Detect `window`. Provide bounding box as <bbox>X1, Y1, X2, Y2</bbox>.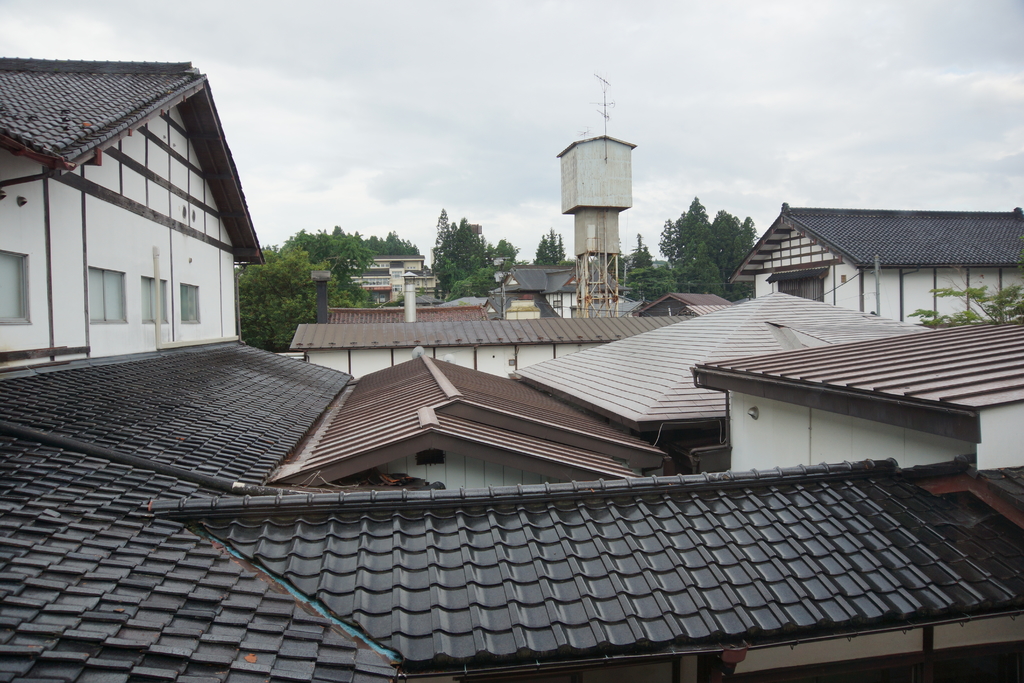
<bbox>392, 267, 401, 274</bbox>.
